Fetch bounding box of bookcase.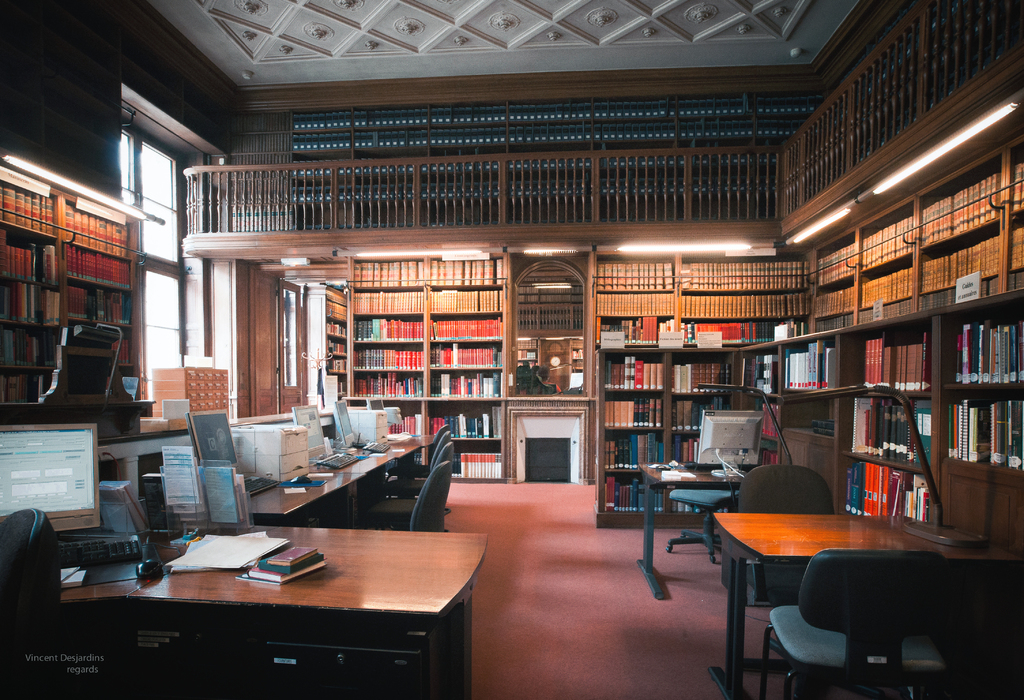
Bbox: <bbox>0, 160, 152, 418</bbox>.
